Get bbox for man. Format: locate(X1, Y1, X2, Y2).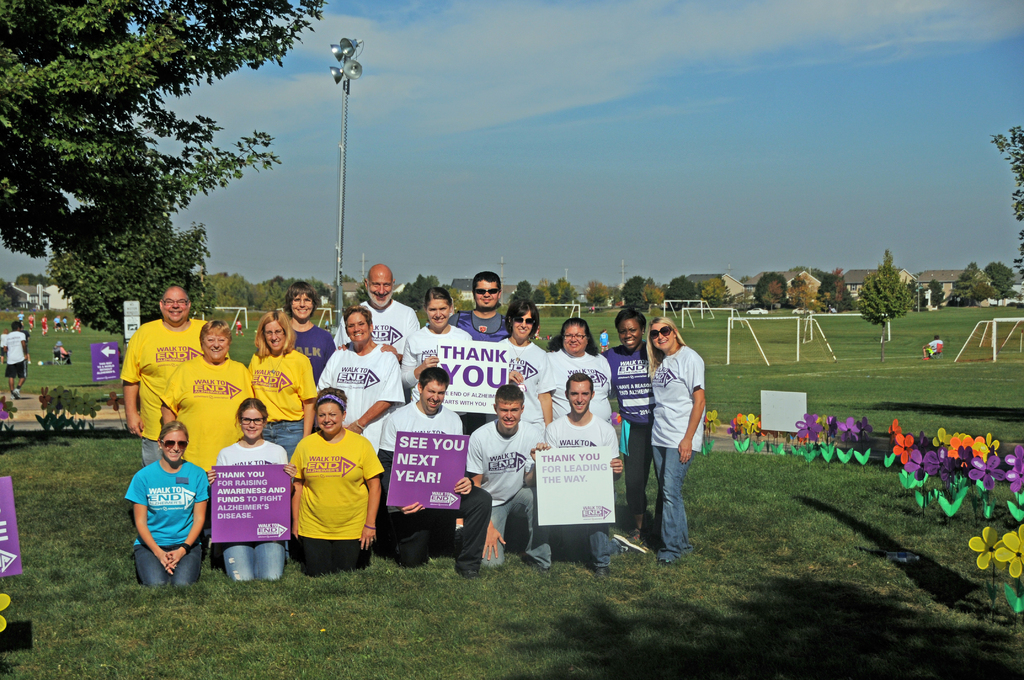
locate(3, 323, 31, 401).
